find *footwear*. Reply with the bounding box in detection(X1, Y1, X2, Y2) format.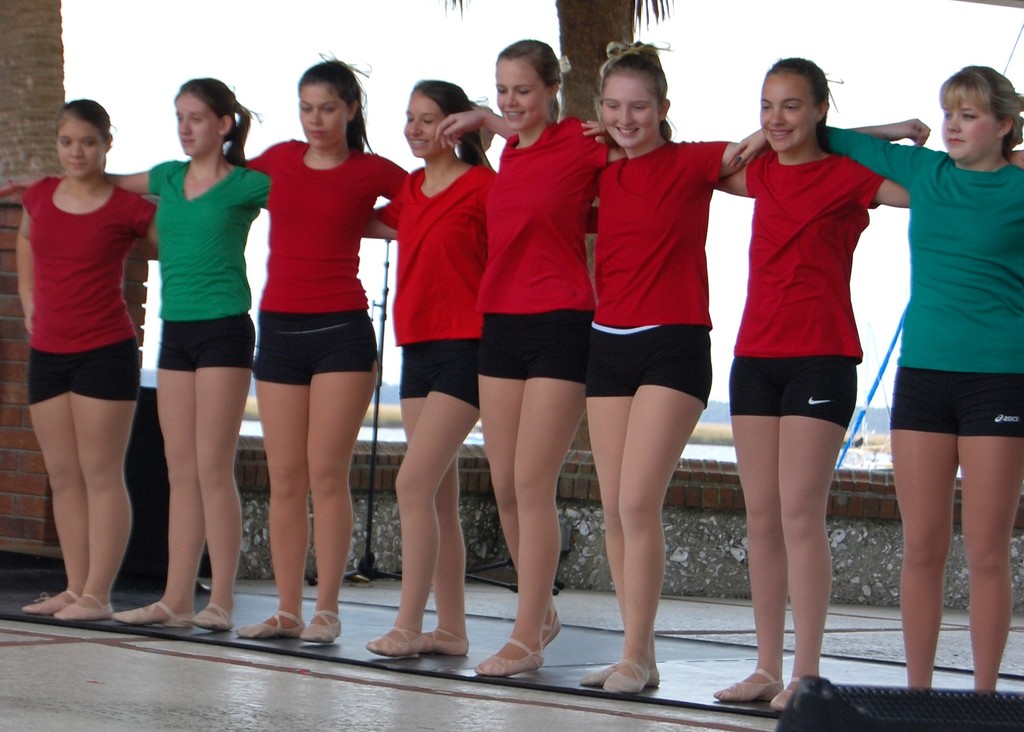
detection(541, 613, 560, 647).
